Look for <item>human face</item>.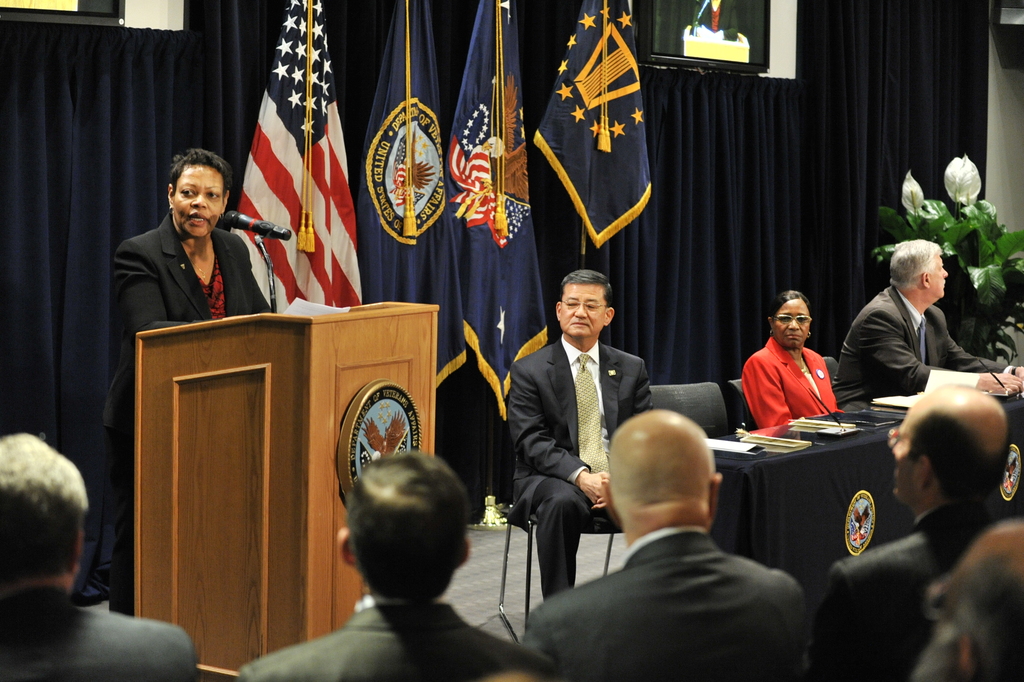
Found: left=890, top=407, right=918, bottom=502.
